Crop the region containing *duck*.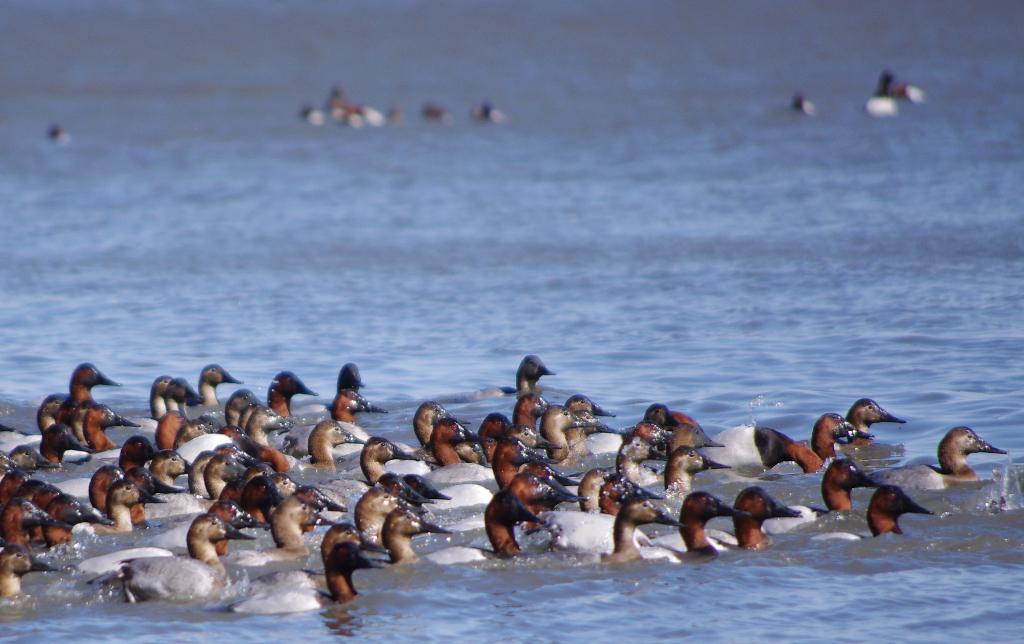
Crop region: 68/476/169/538.
